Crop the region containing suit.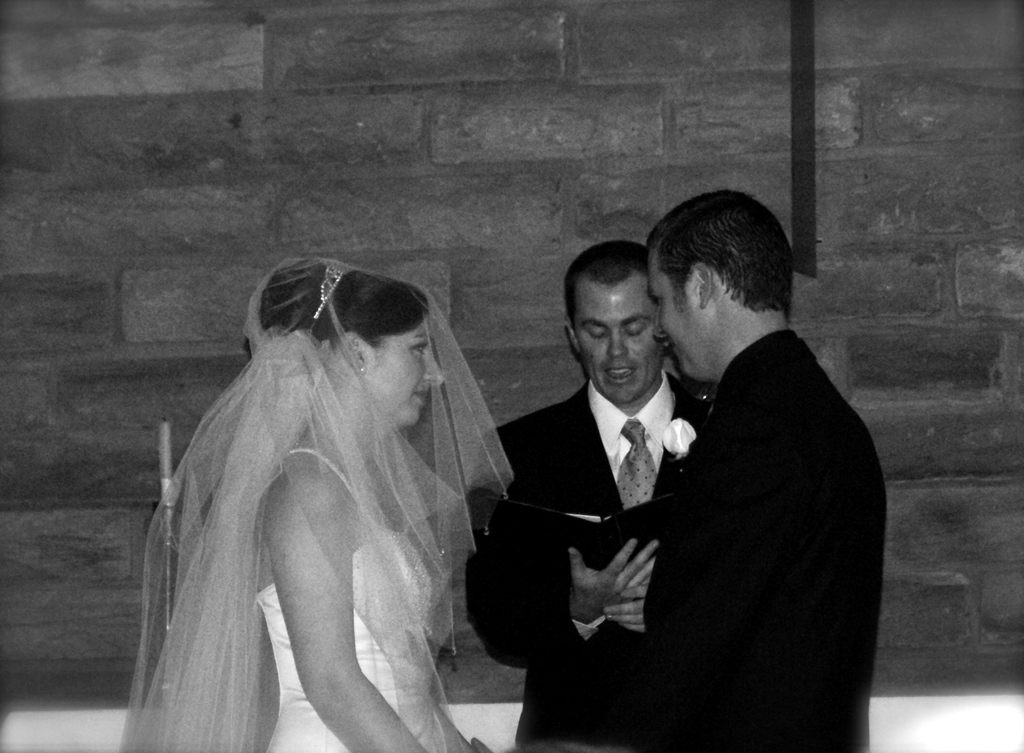
Crop region: (442, 359, 707, 752).
